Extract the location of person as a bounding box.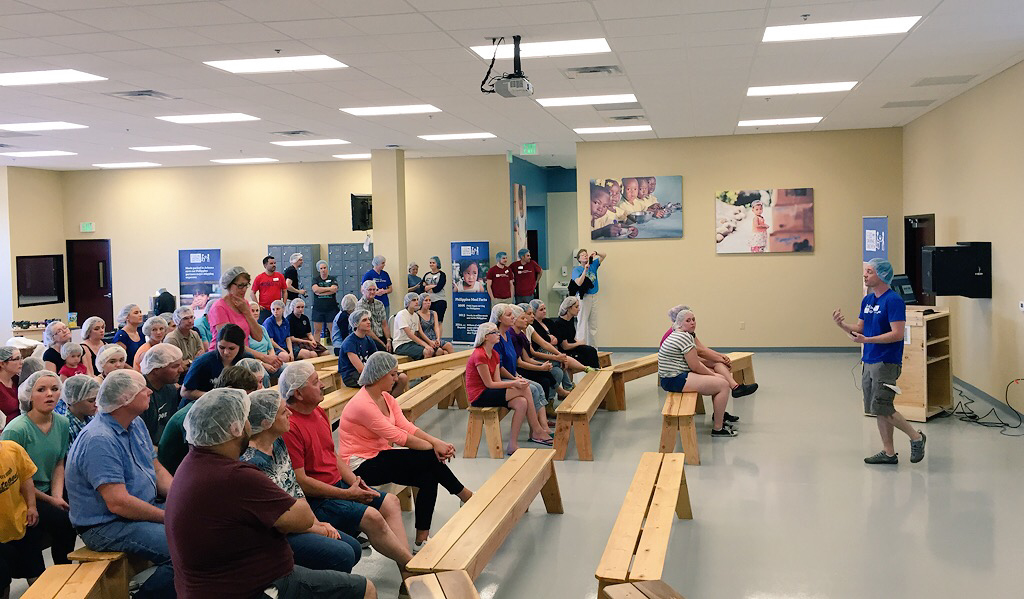
locate(416, 295, 457, 363).
